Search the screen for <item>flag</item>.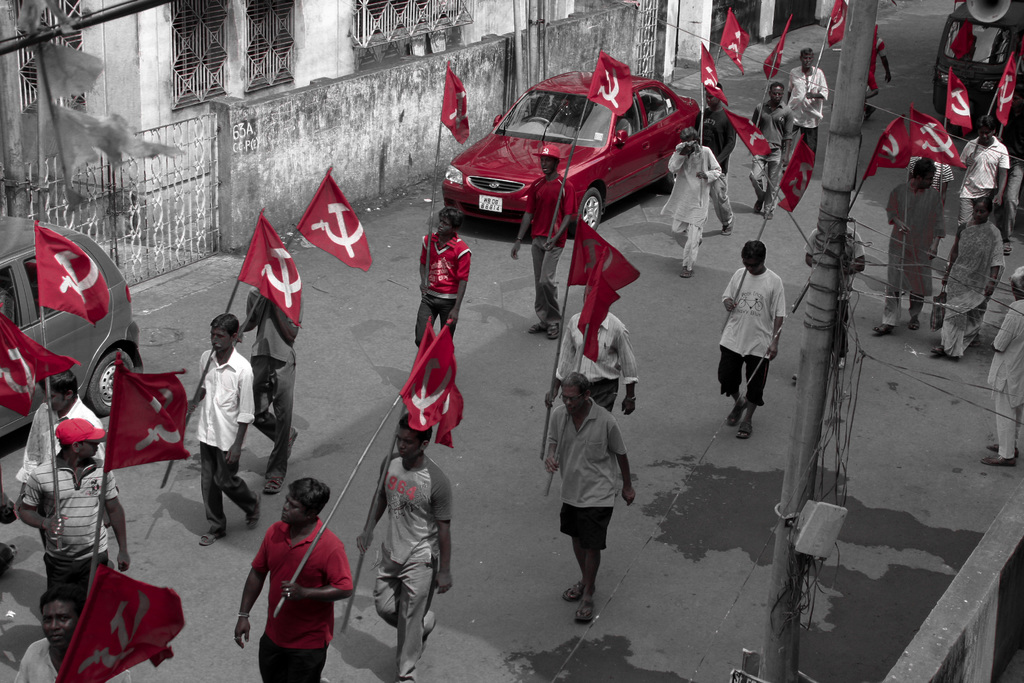
Found at region(297, 168, 382, 284).
